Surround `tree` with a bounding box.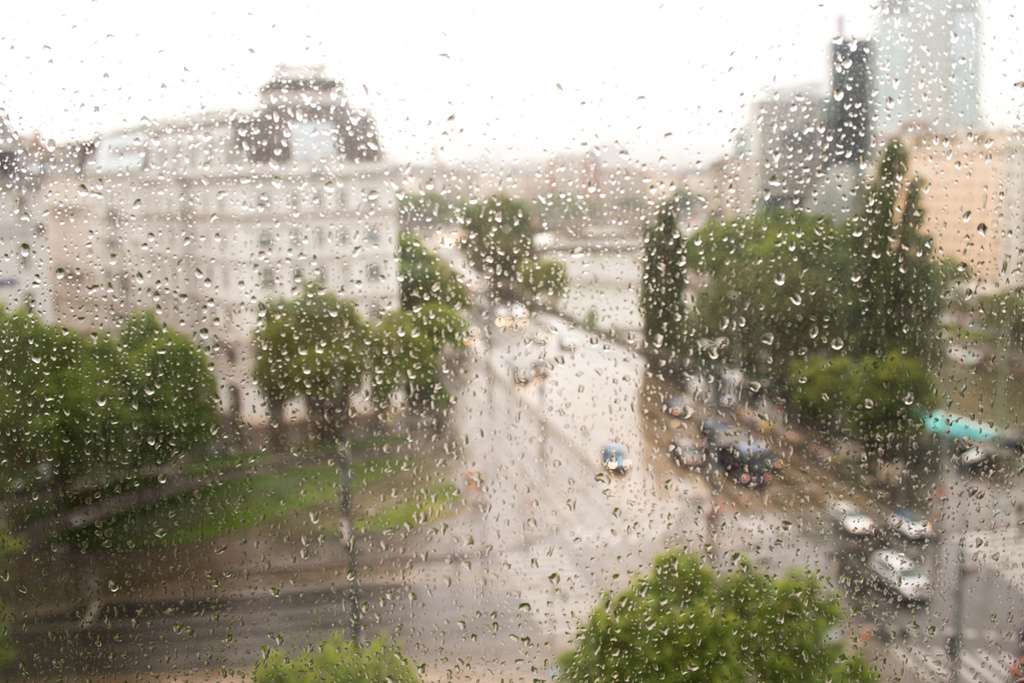
812 342 941 442.
